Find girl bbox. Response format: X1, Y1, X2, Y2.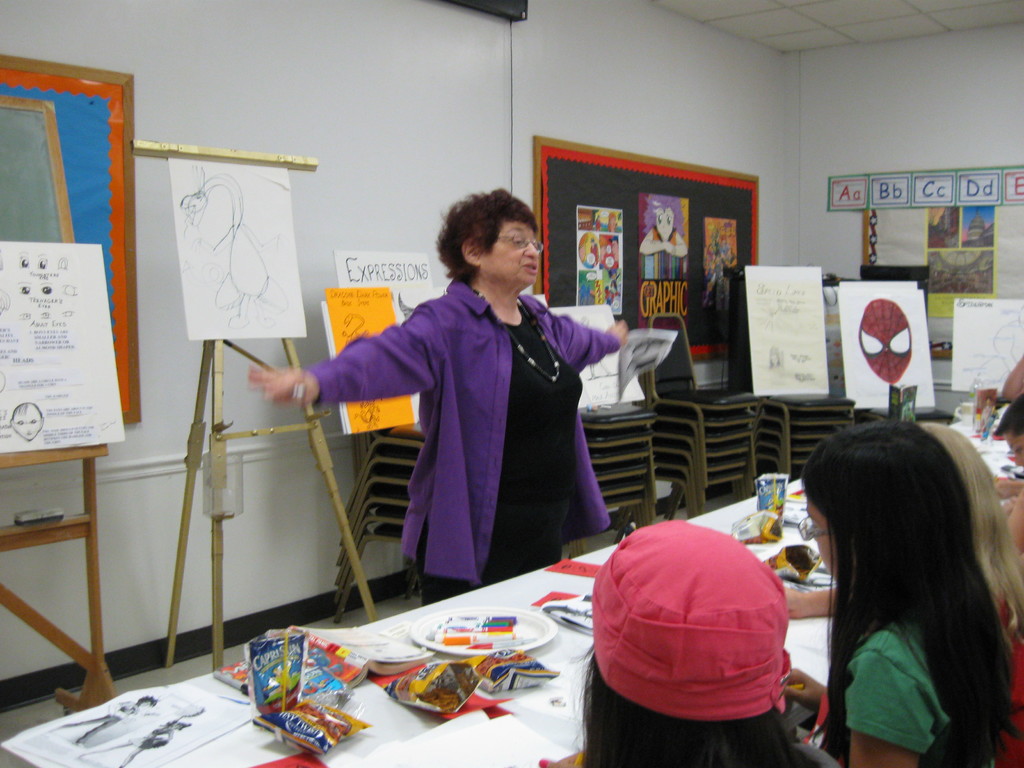
781, 414, 1009, 767.
